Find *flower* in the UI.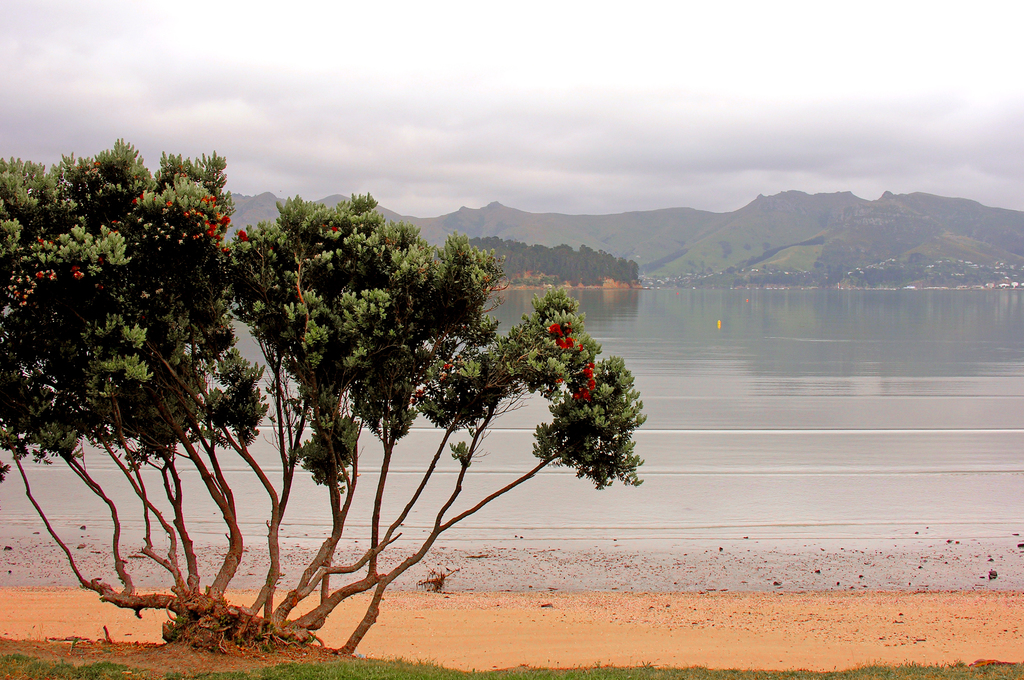
UI element at box=[140, 285, 150, 298].
